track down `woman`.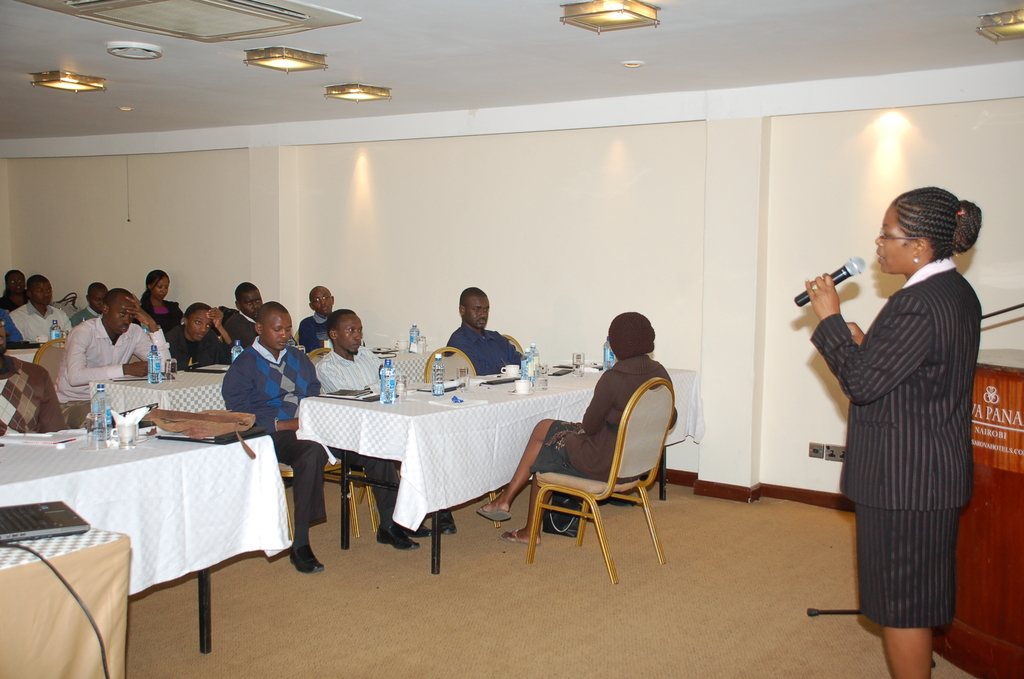
Tracked to bbox(817, 188, 984, 675).
